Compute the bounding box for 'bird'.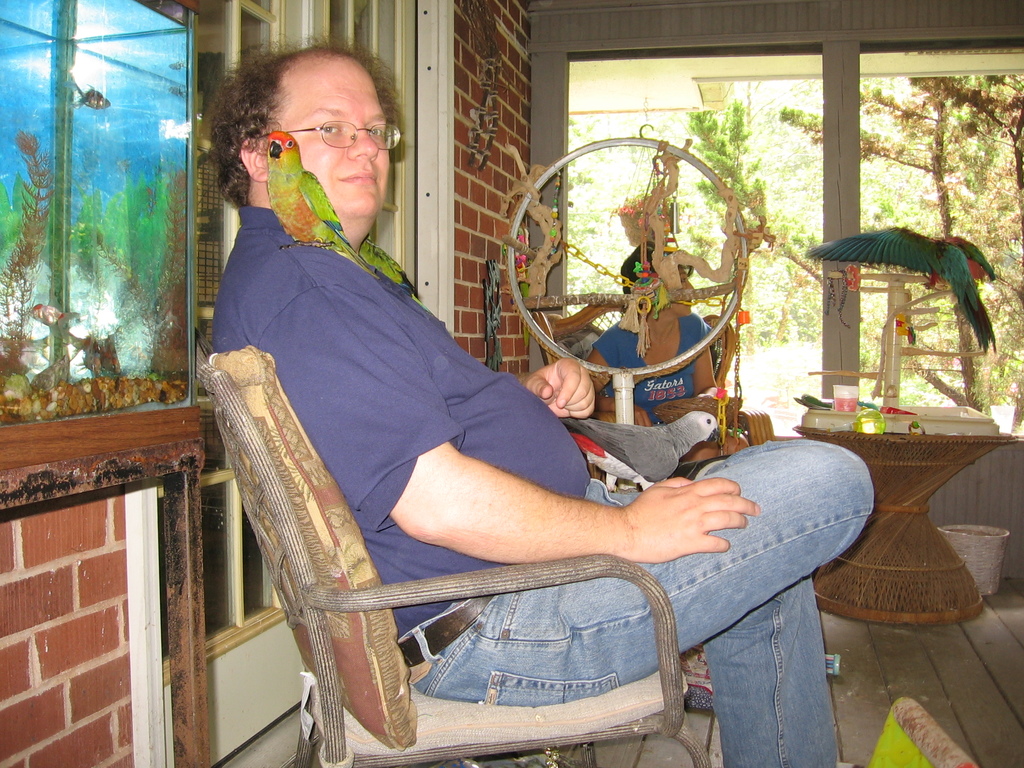
left=361, top=236, right=419, bottom=294.
